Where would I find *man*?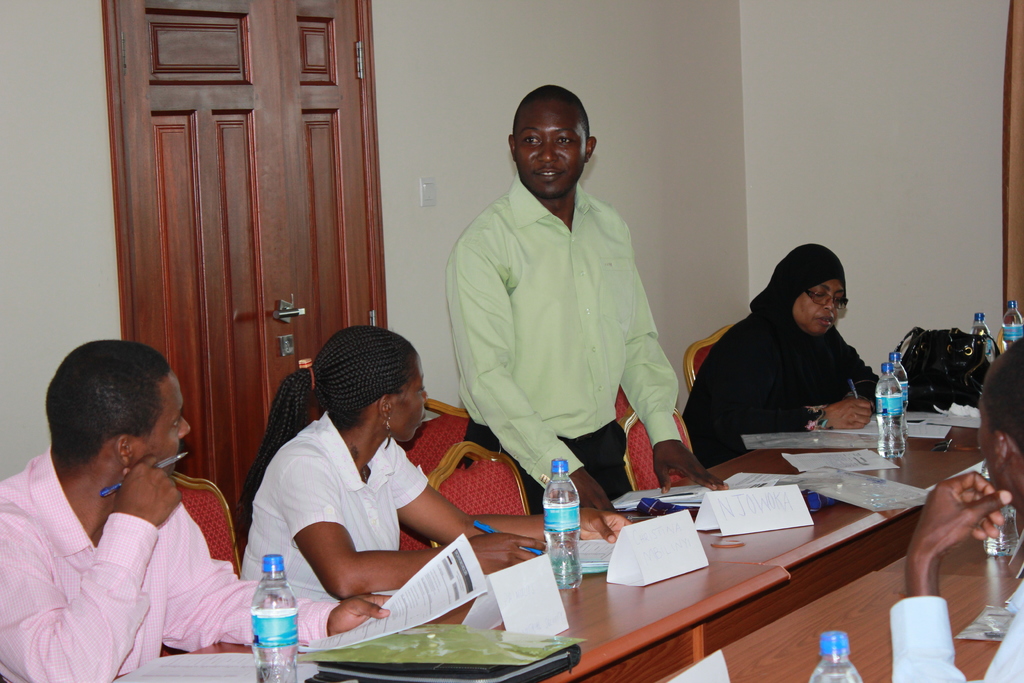
At (888,335,1023,682).
